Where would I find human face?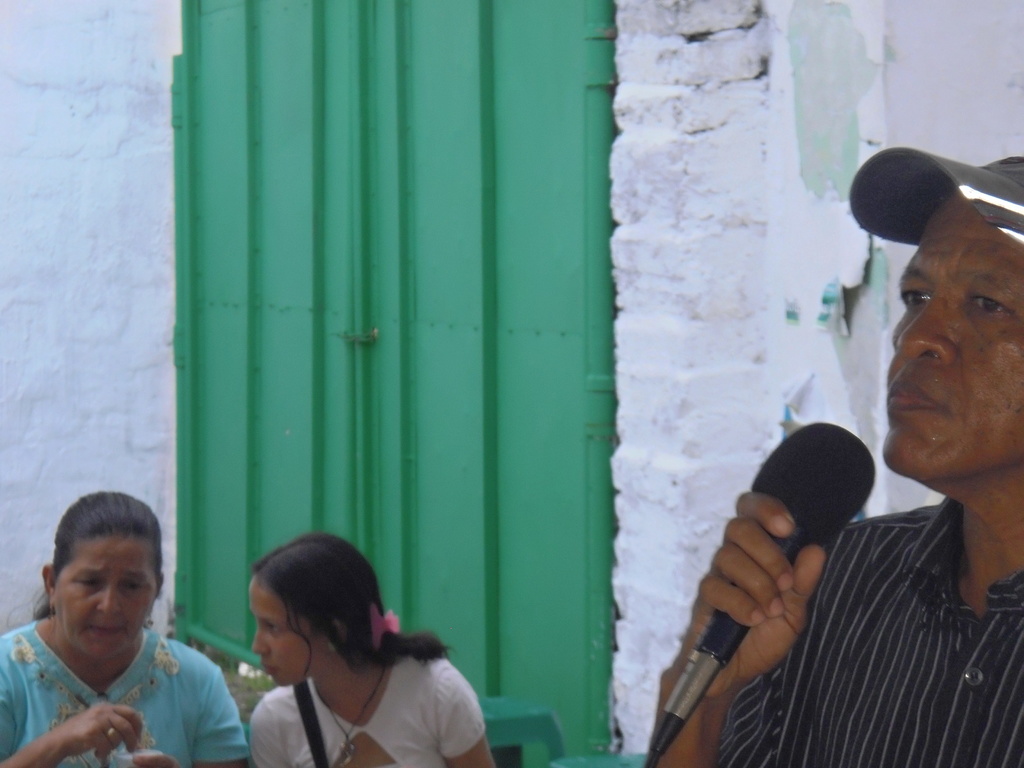
At {"left": 883, "top": 196, "right": 1023, "bottom": 478}.
